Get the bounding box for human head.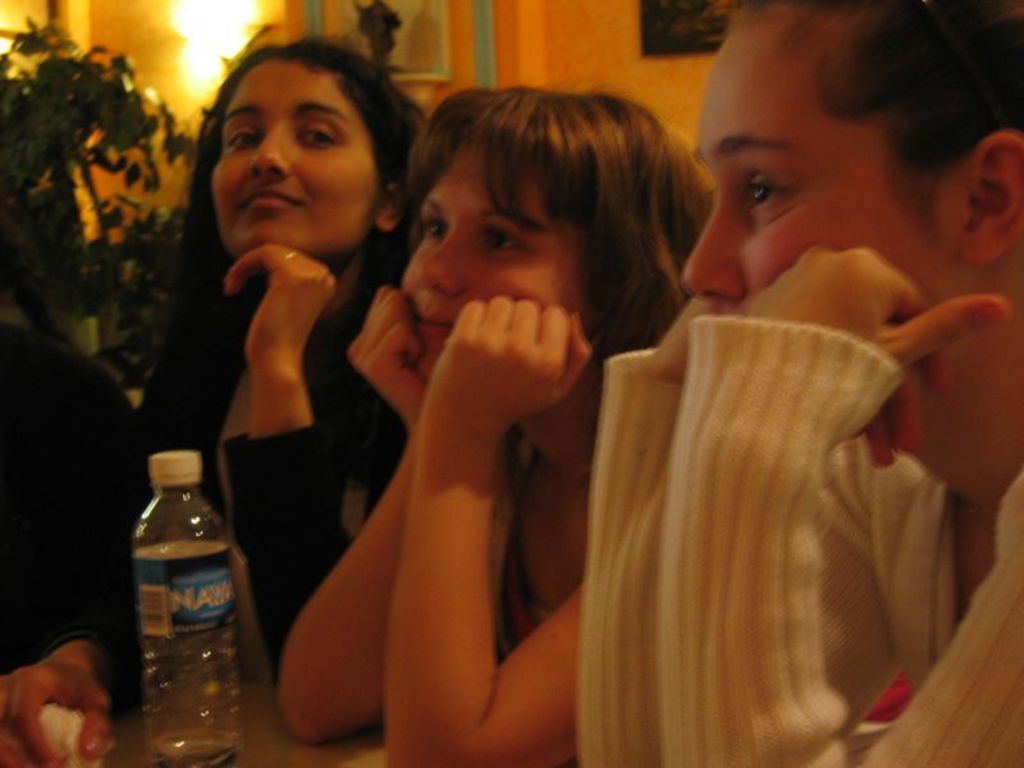
pyautogui.locateOnScreen(676, 0, 1023, 413).
